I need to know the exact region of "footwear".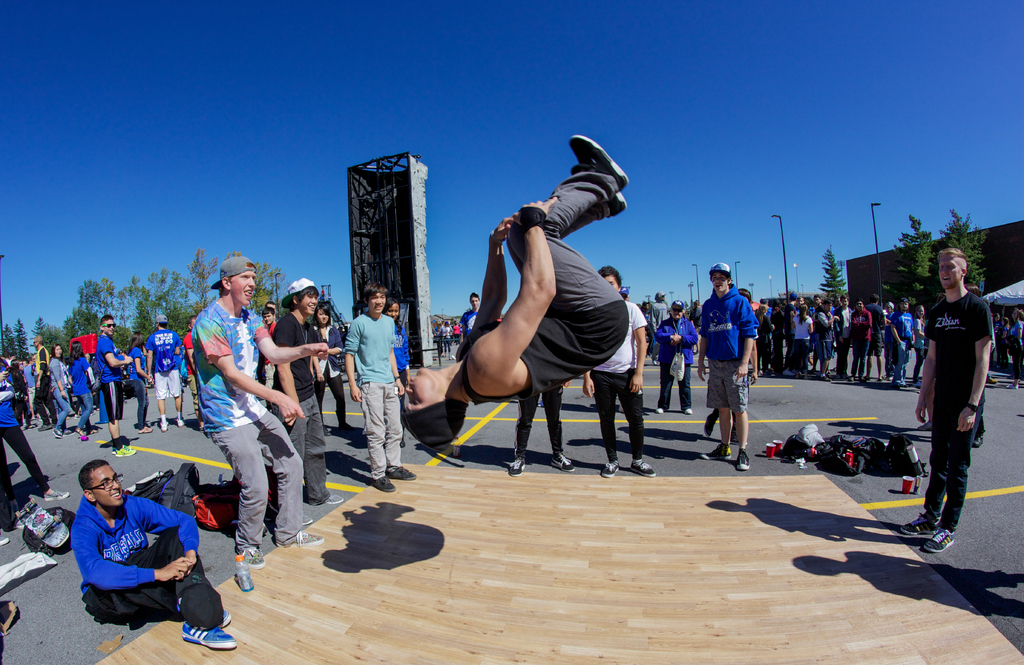
Region: {"x1": 180, "y1": 595, "x2": 235, "y2": 625}.
